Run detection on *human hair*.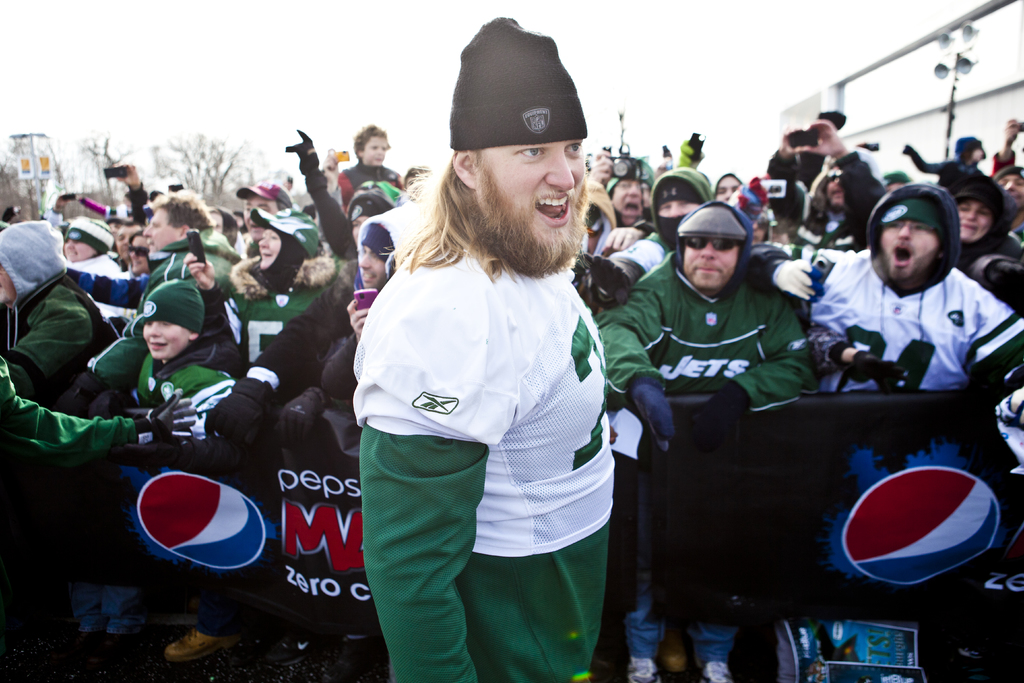
Result: [372,146,472,272].
